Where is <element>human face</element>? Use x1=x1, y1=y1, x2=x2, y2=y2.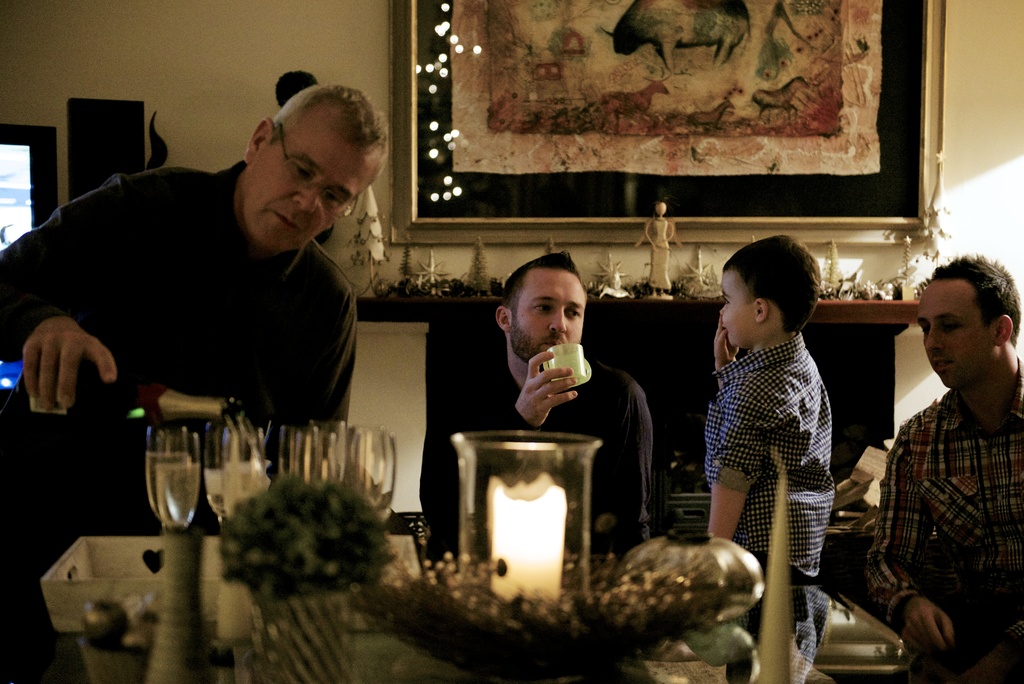
x1=916, y1=287, x2=993, y2=389.
